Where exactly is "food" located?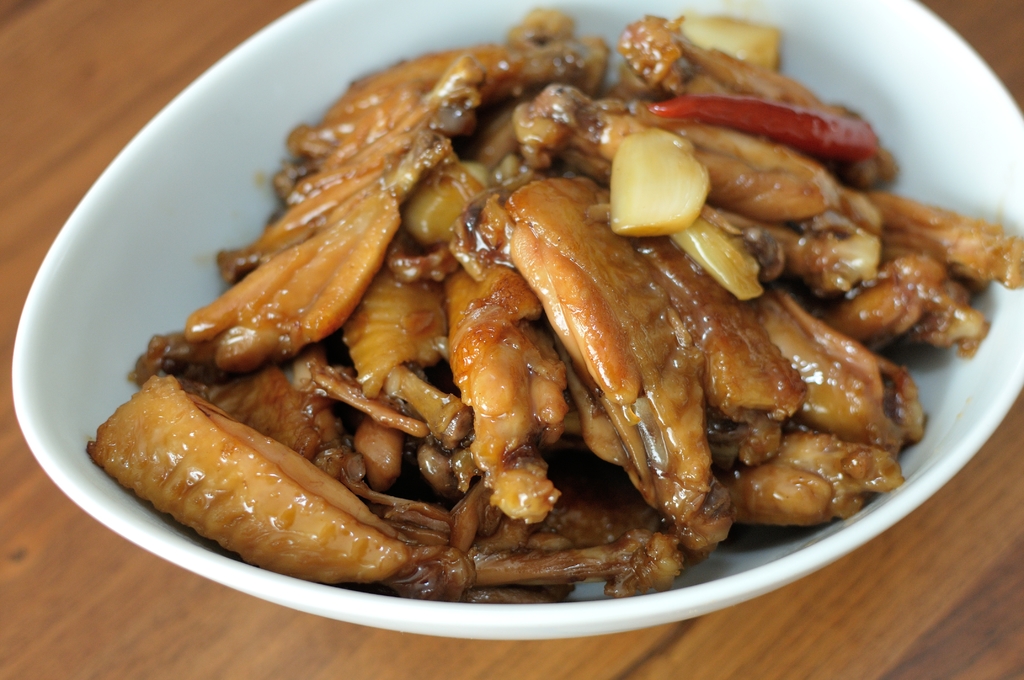
Its bounding box is (74, 45, 943, 602).
